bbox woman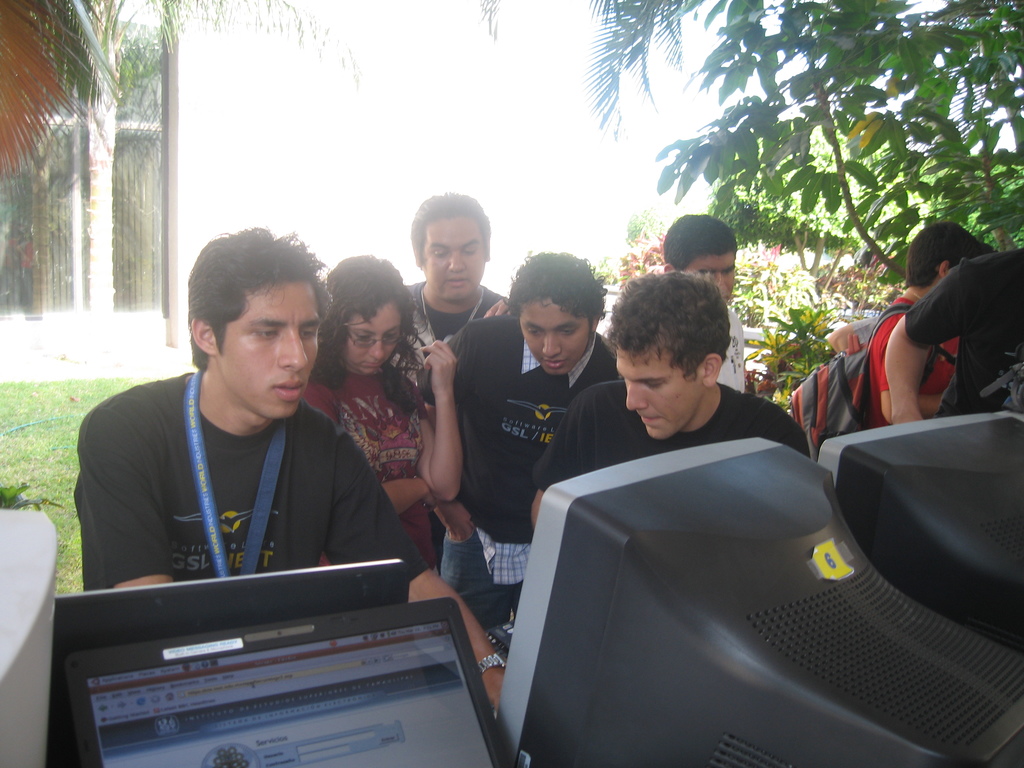
left=303, top=248, right=462, bottom=577
